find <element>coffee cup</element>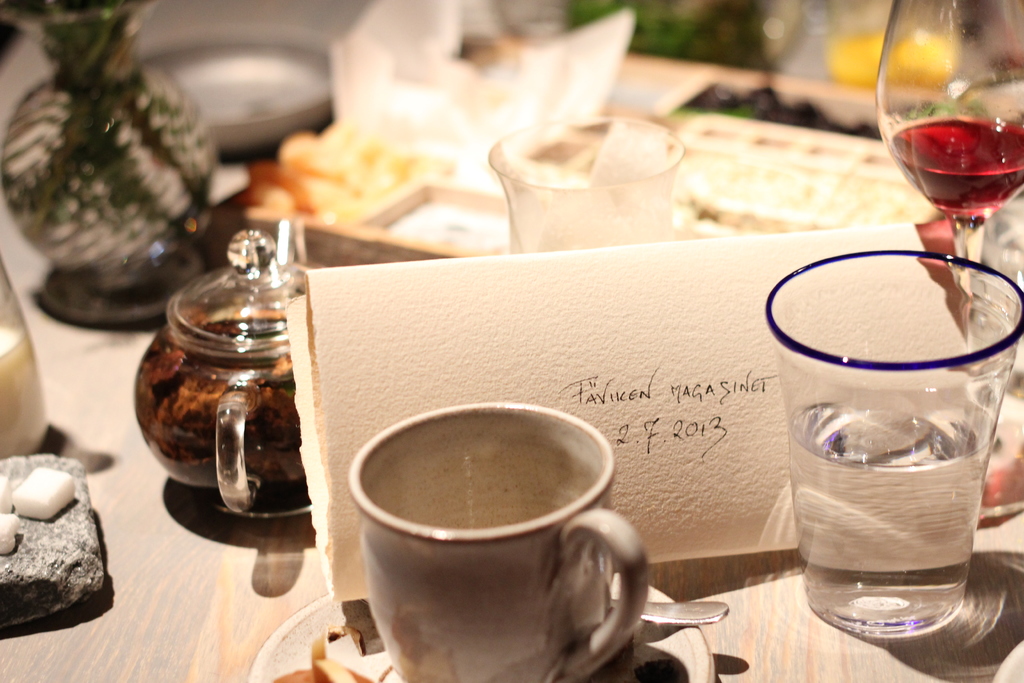
x1=344 y1=397 x2=651 y2=682
